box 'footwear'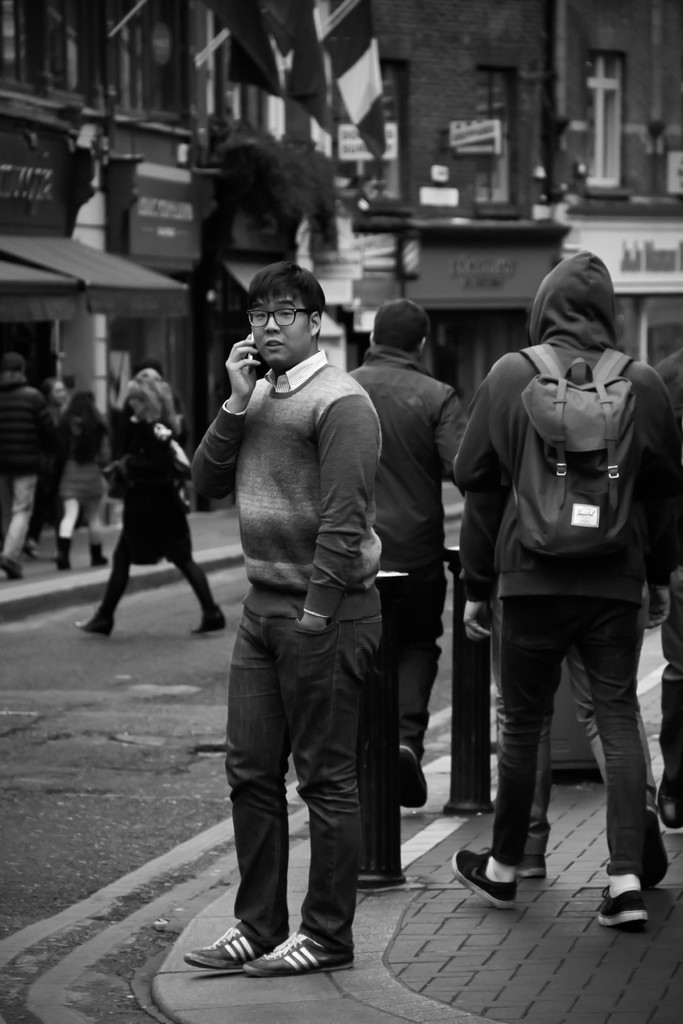
pyautogui.locateOnScreen(507, 852, 560, 881)
